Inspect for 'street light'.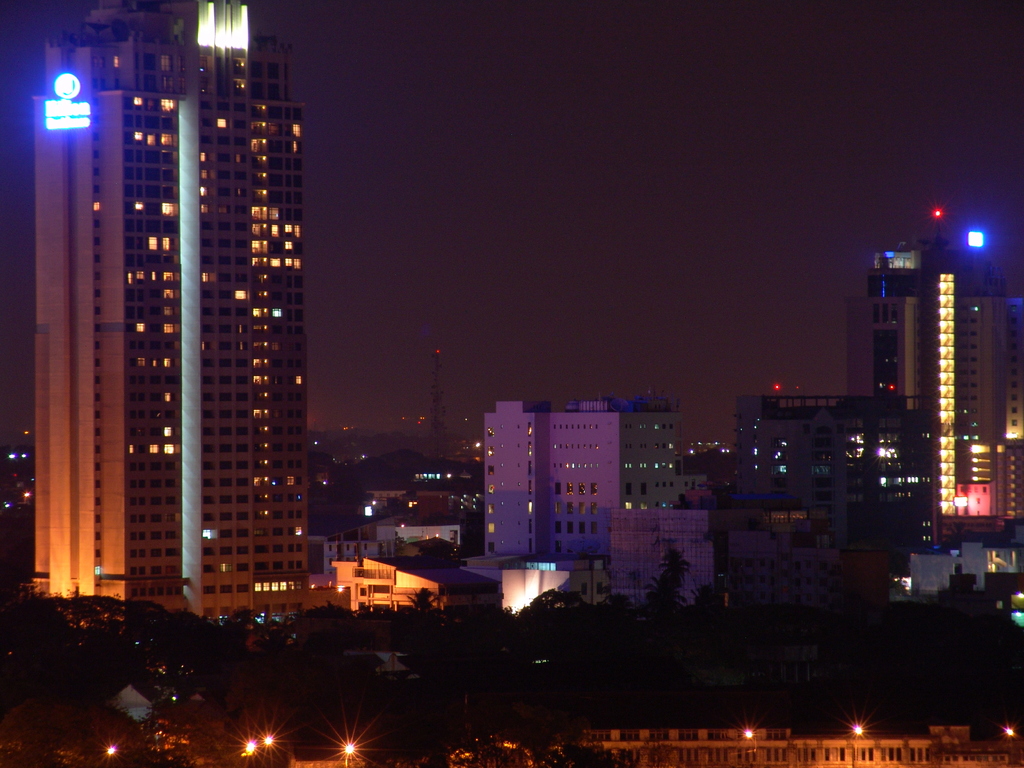
Inspection: 1004/723/1016/767.
